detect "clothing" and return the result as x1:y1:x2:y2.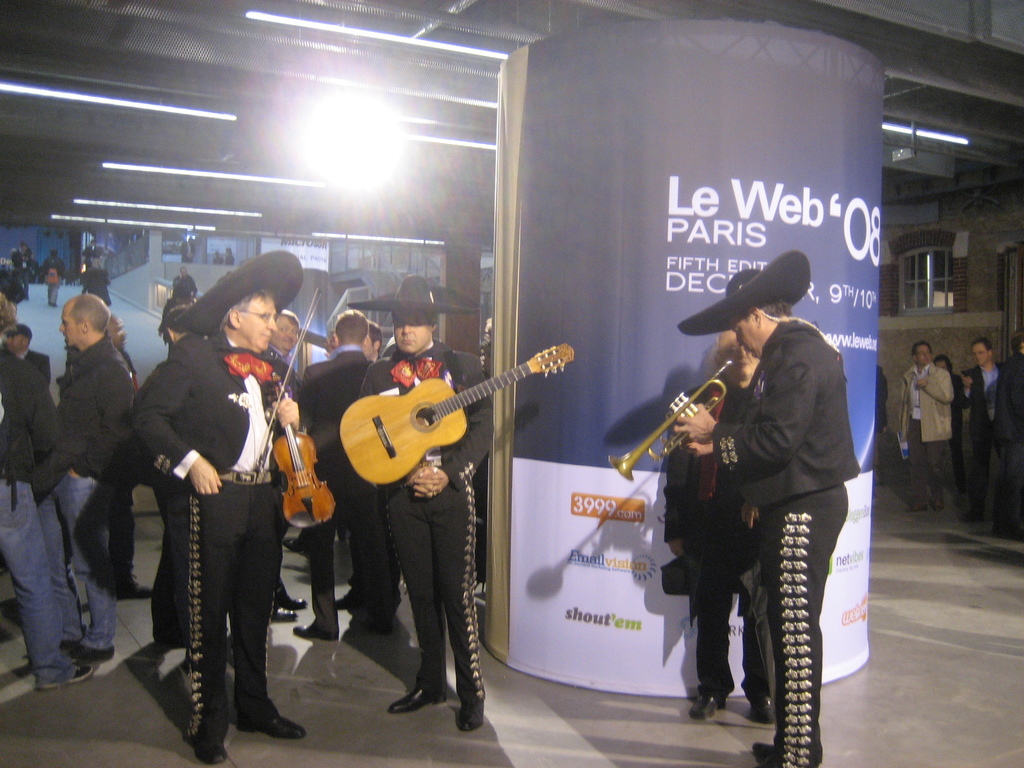
962:358:1023:532.
